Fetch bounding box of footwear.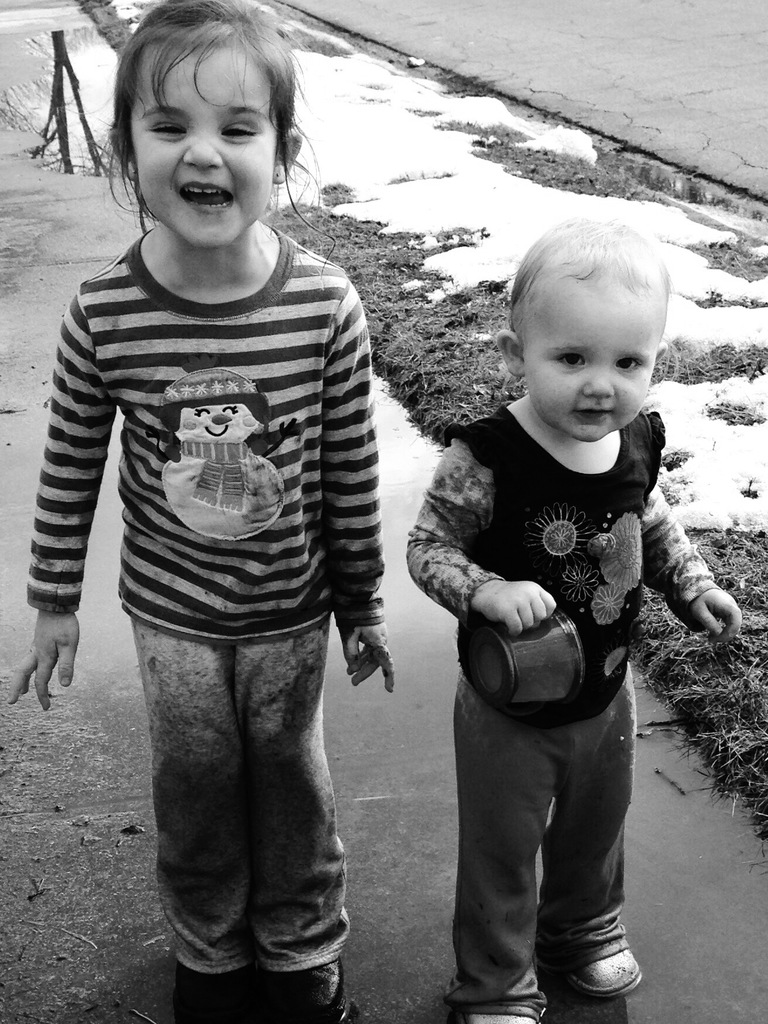
Bbox: <region>171, 958, 253, 1023</region>.
